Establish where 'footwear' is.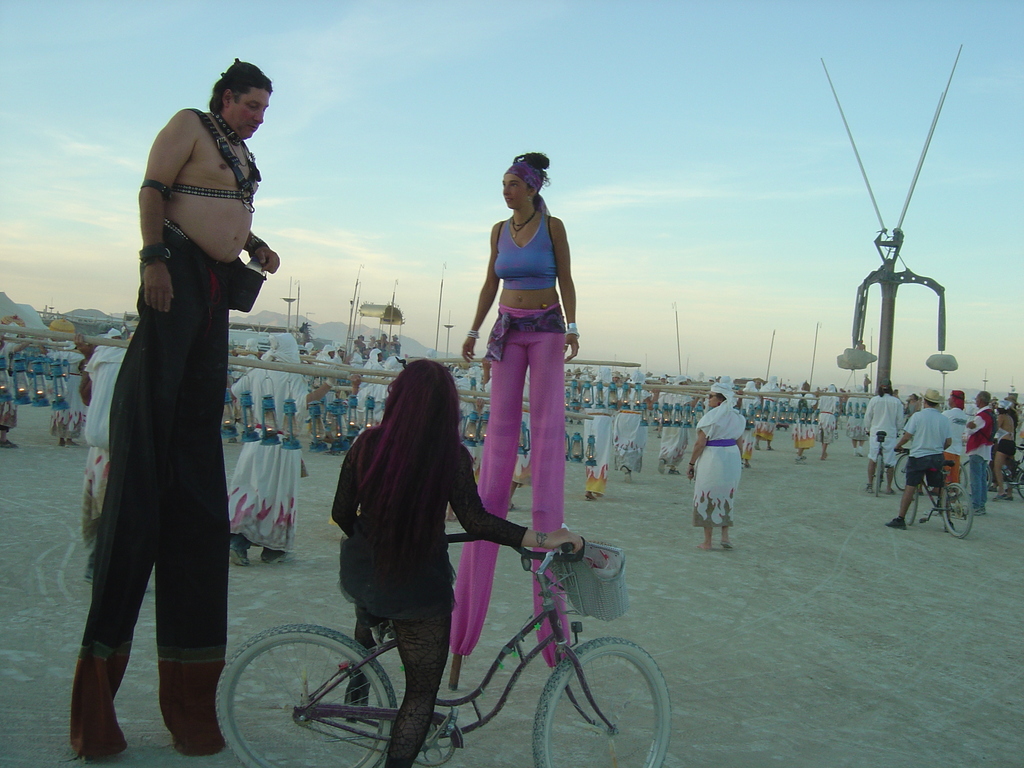
Established at Rect(739, 465, 743, 472).
